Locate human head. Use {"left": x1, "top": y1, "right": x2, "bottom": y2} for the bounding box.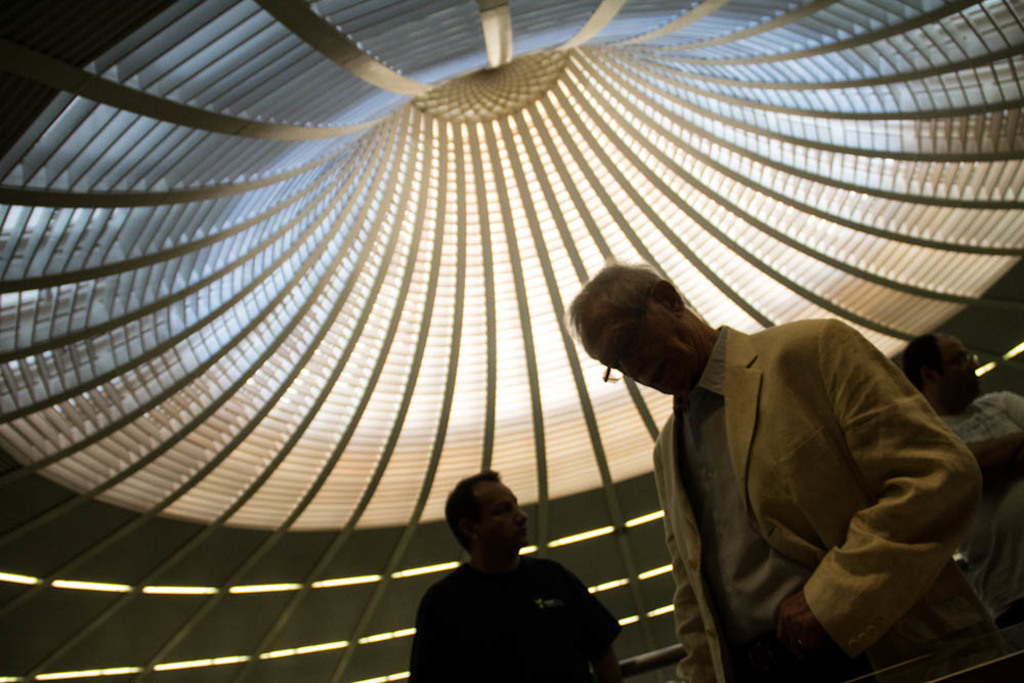
{"left": 577, "top": 264, "right": 722, "bottom": 397}.
